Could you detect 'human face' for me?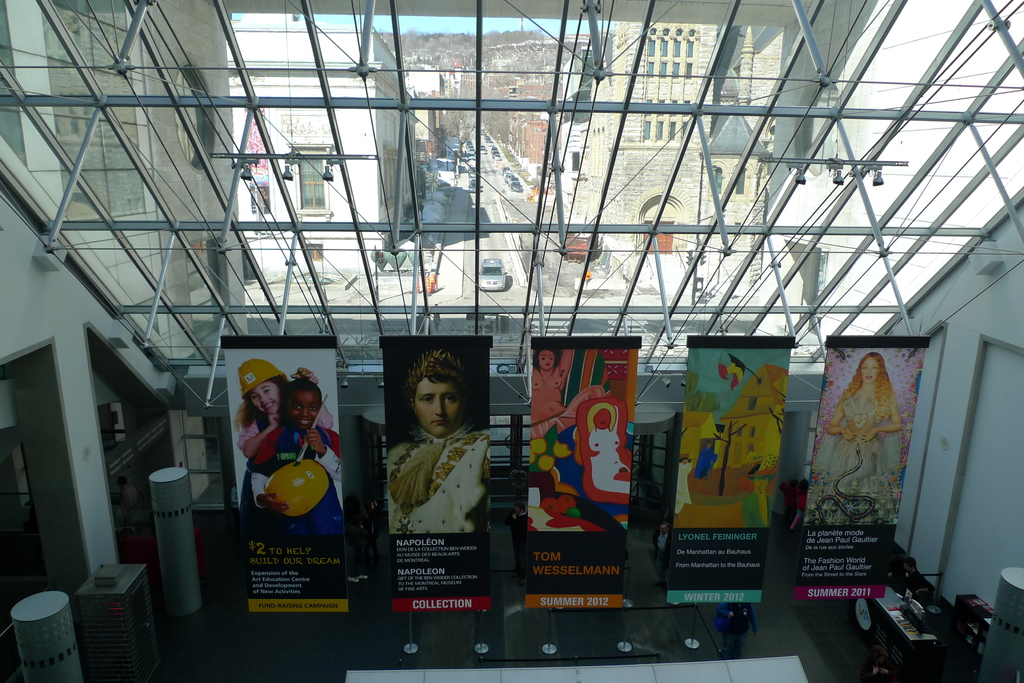
Detection result: detection(413, 374, 462, 437).
